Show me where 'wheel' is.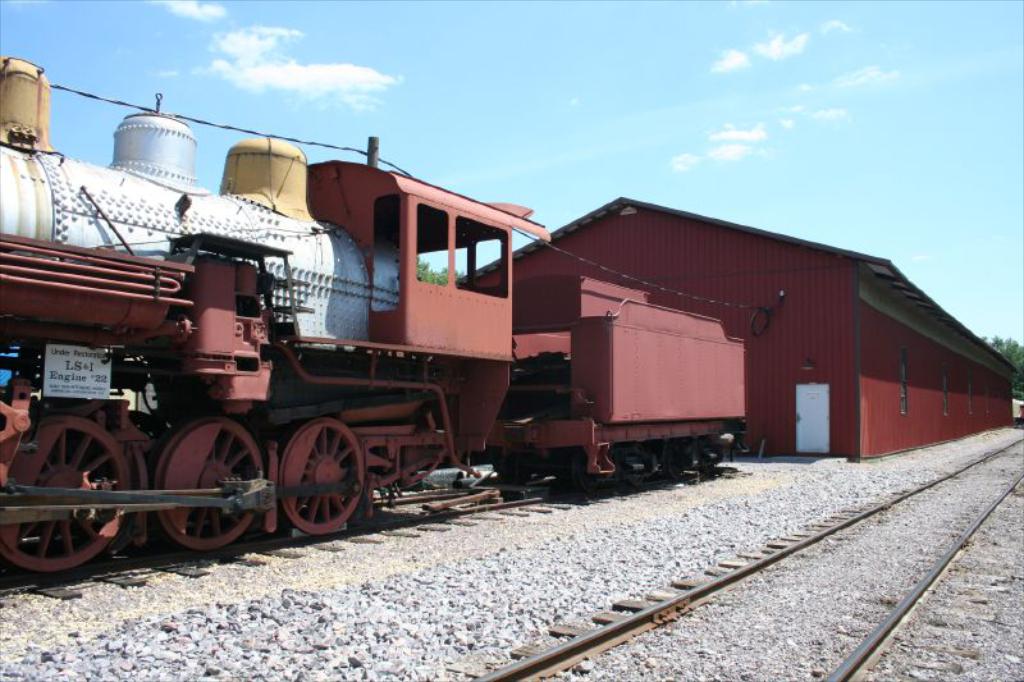
'wheel' is at [271,418,358,534].
